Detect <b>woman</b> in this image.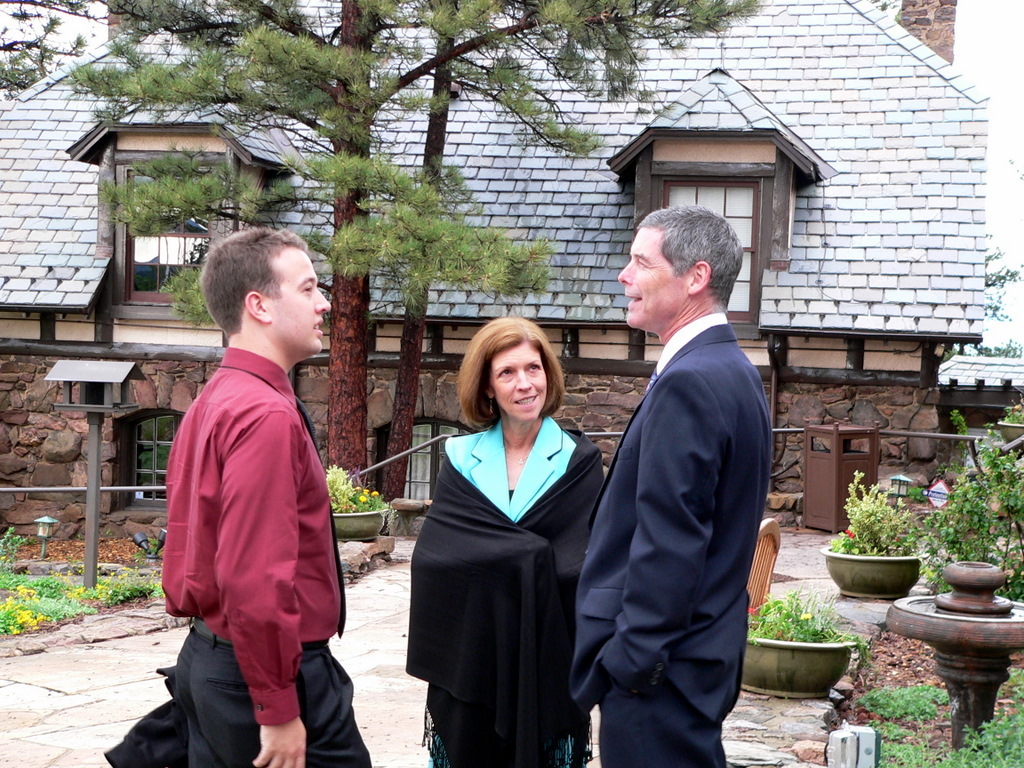
Detection: 406:317:609:767.
